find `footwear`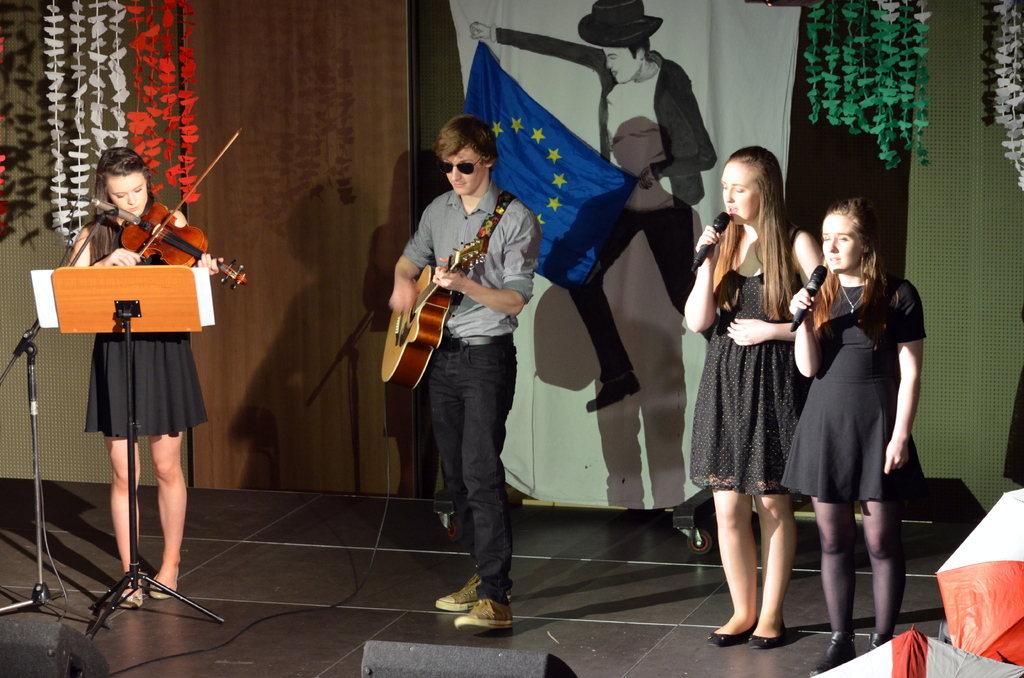
<region>118, 588, 141, 607</region>
